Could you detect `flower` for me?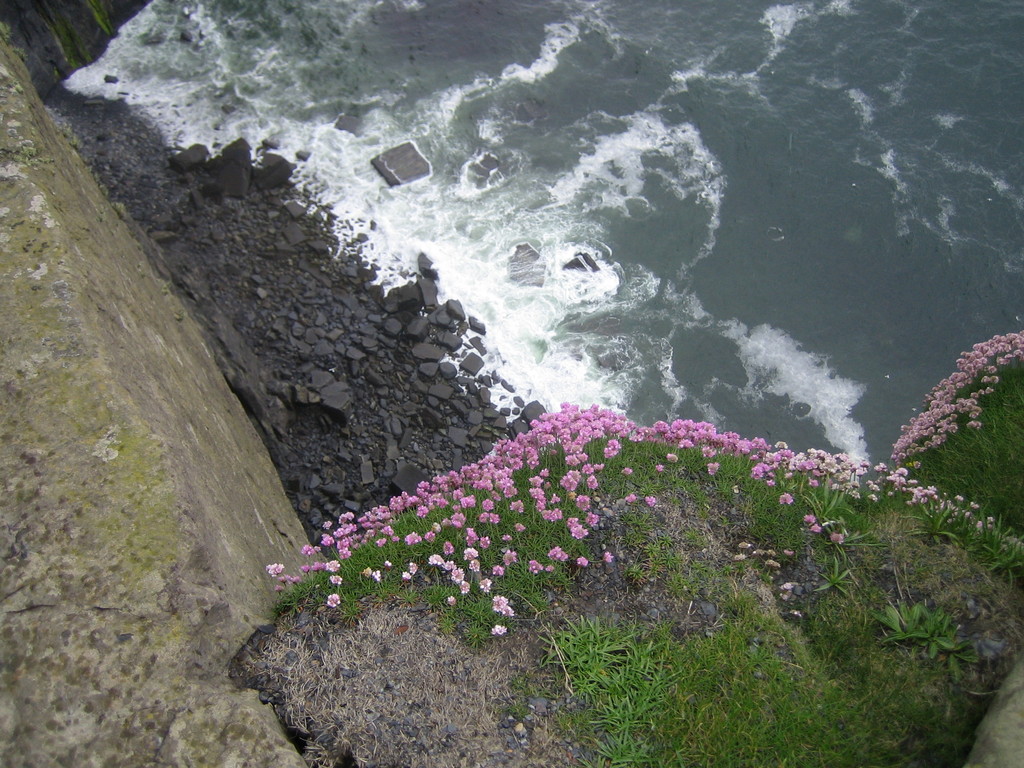
Detection result: (446, 593, 458, 606).
